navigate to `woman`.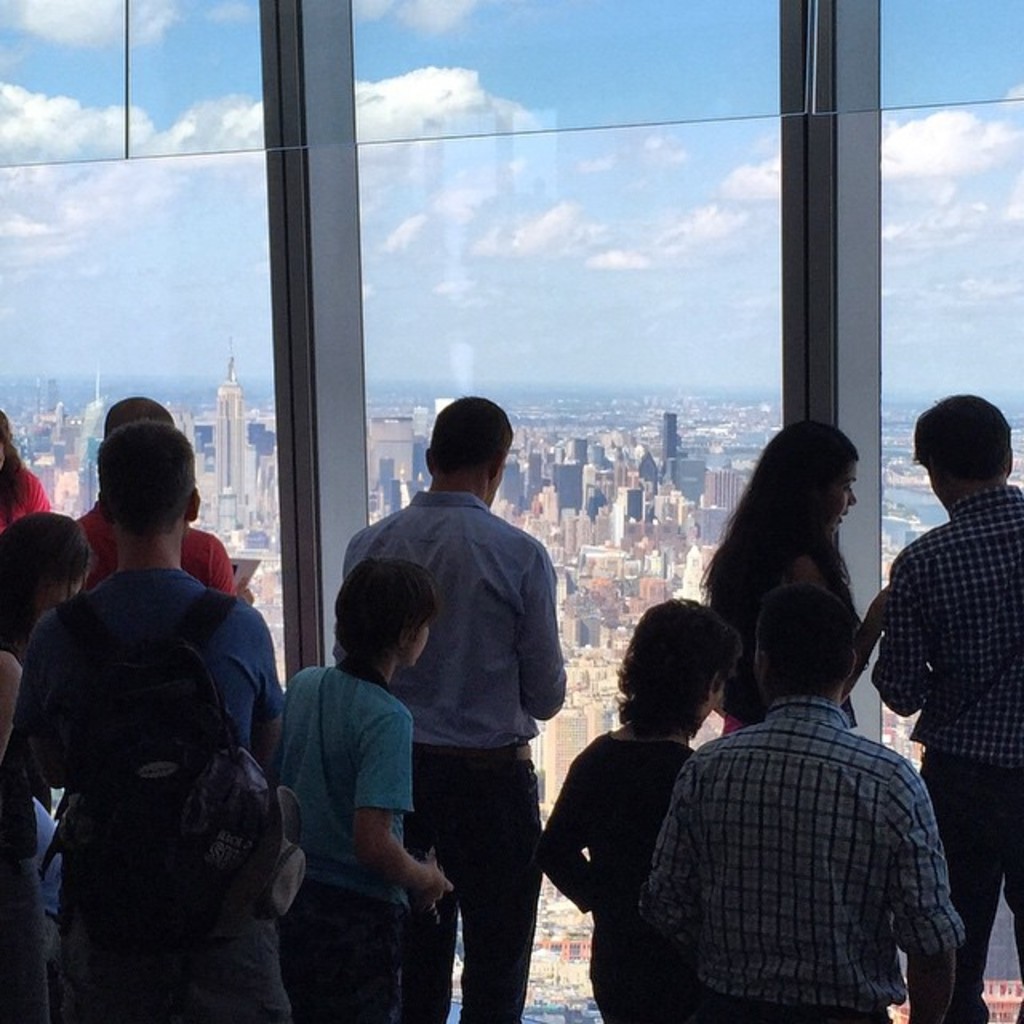
Navigation target: {"left": 0, "top": 514, "right": 94, "bottom": 1022}.
